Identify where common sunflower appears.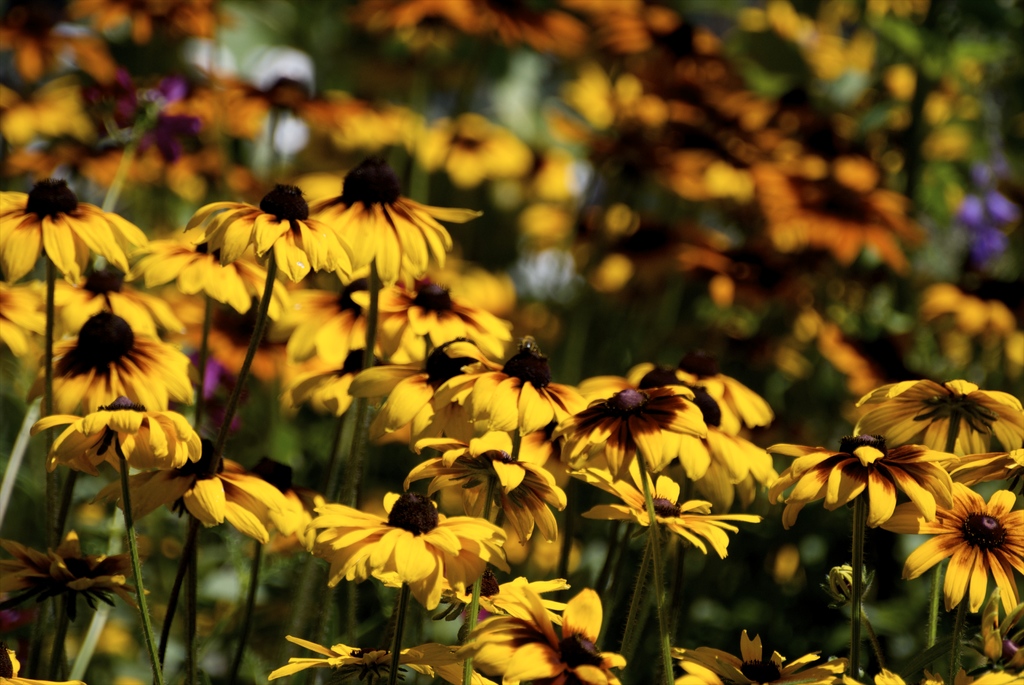
Appears at 910 488 1023 634.
